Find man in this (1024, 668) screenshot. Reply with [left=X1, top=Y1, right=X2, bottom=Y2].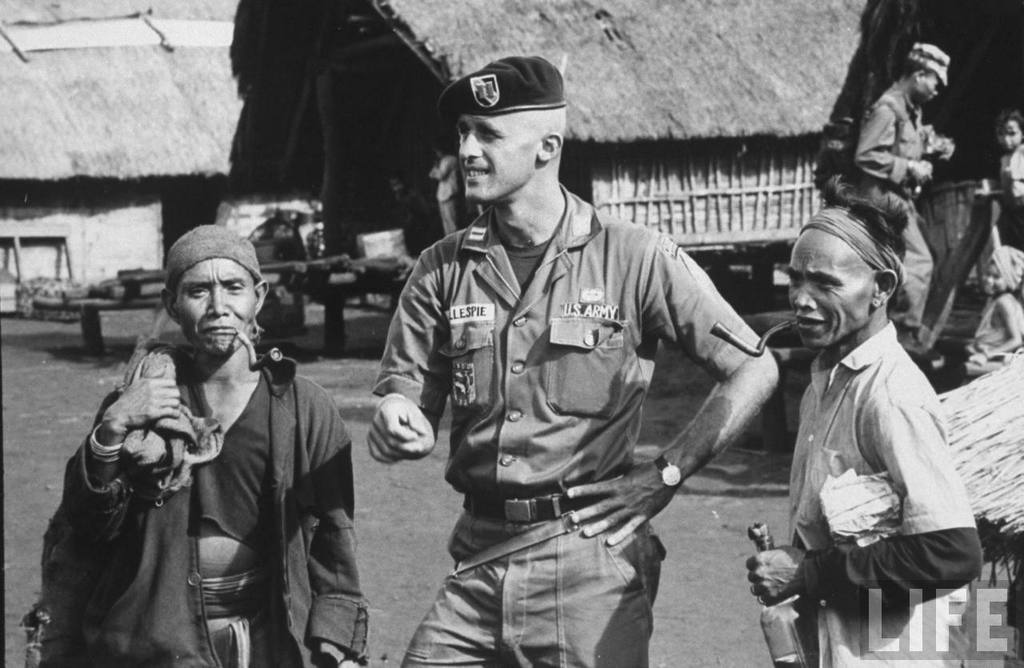
[left=853, top=41, right=956, bottom=351].
